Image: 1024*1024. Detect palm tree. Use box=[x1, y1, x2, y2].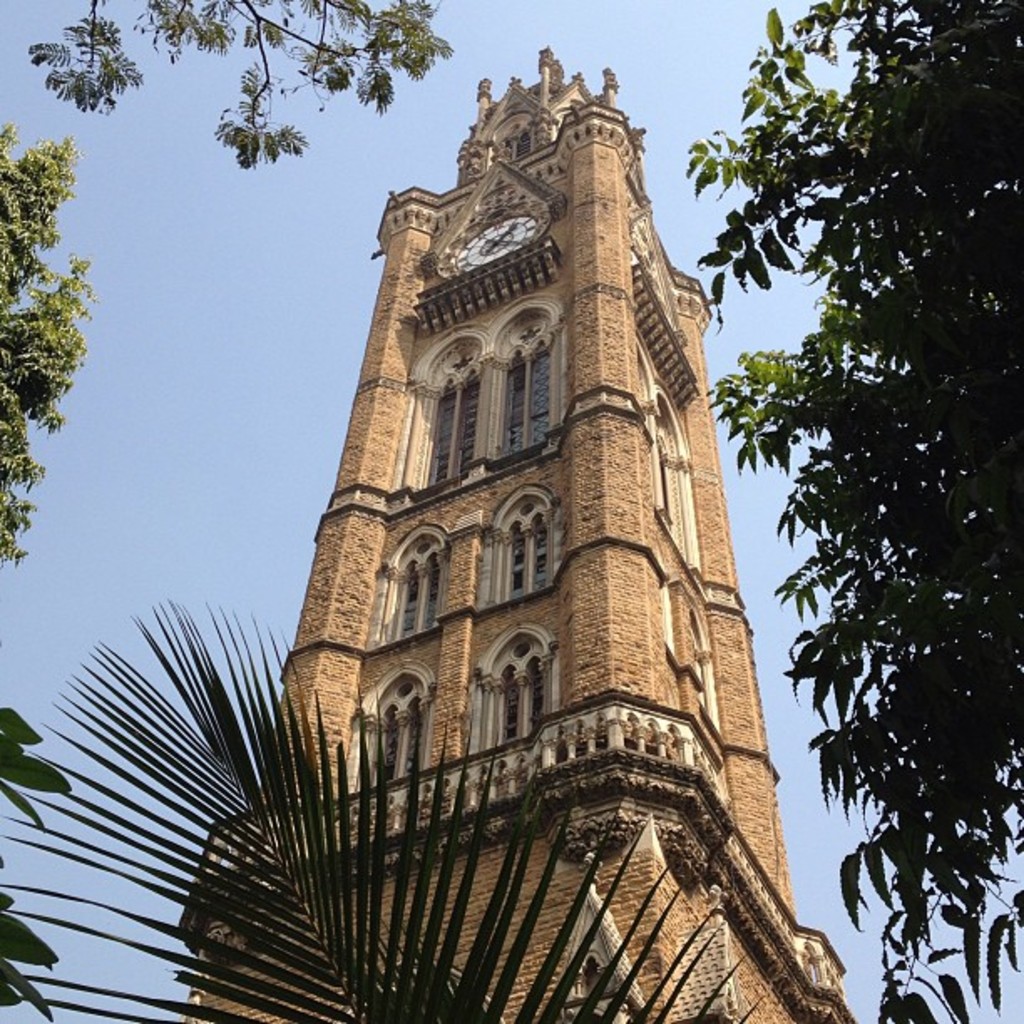
box=[0, 591, 768, 1022].
